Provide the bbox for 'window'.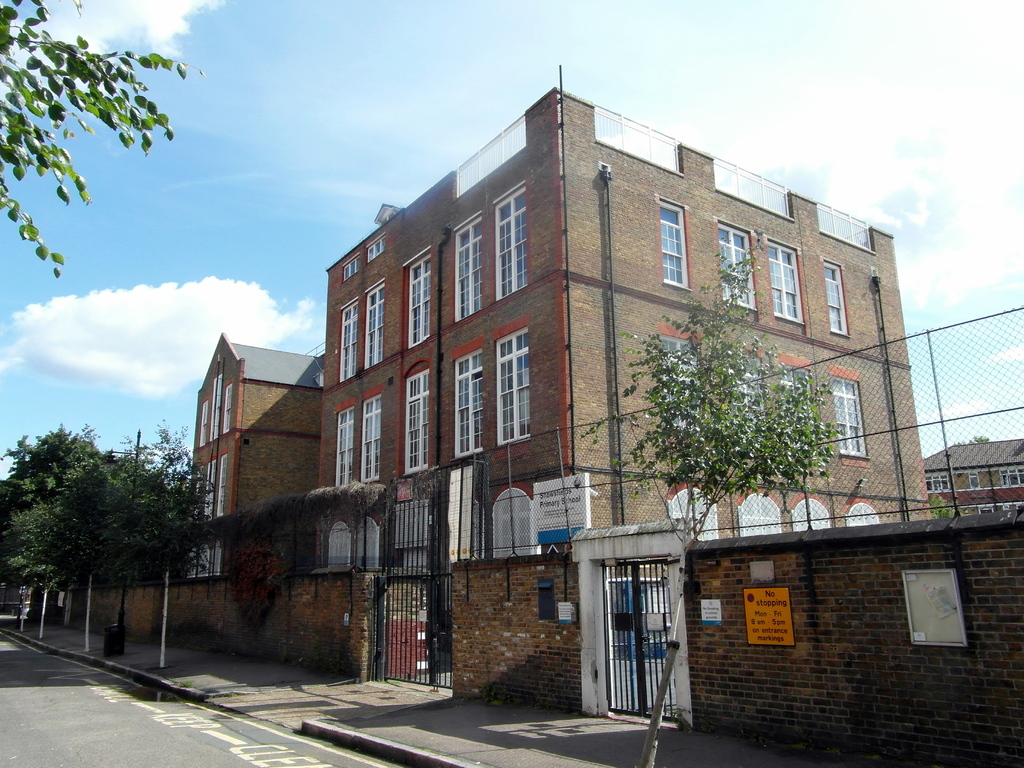
x1=969, y1=471, x2=979, y2=491.
